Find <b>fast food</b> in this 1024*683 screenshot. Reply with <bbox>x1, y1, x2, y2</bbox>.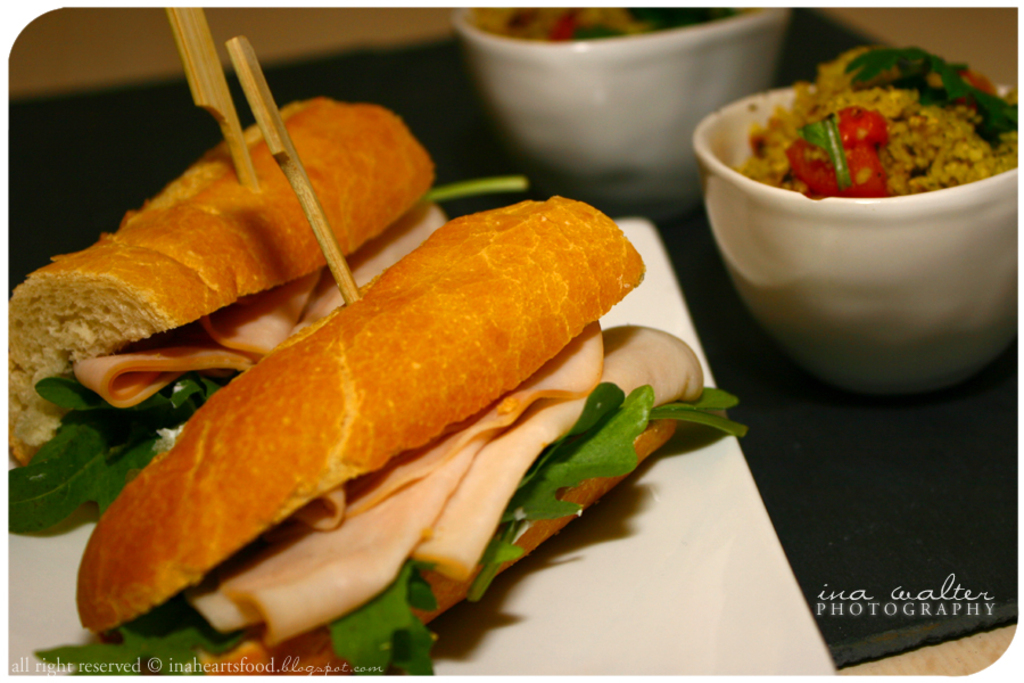
<bbox>32, 137, 645, 659</bbox>.
